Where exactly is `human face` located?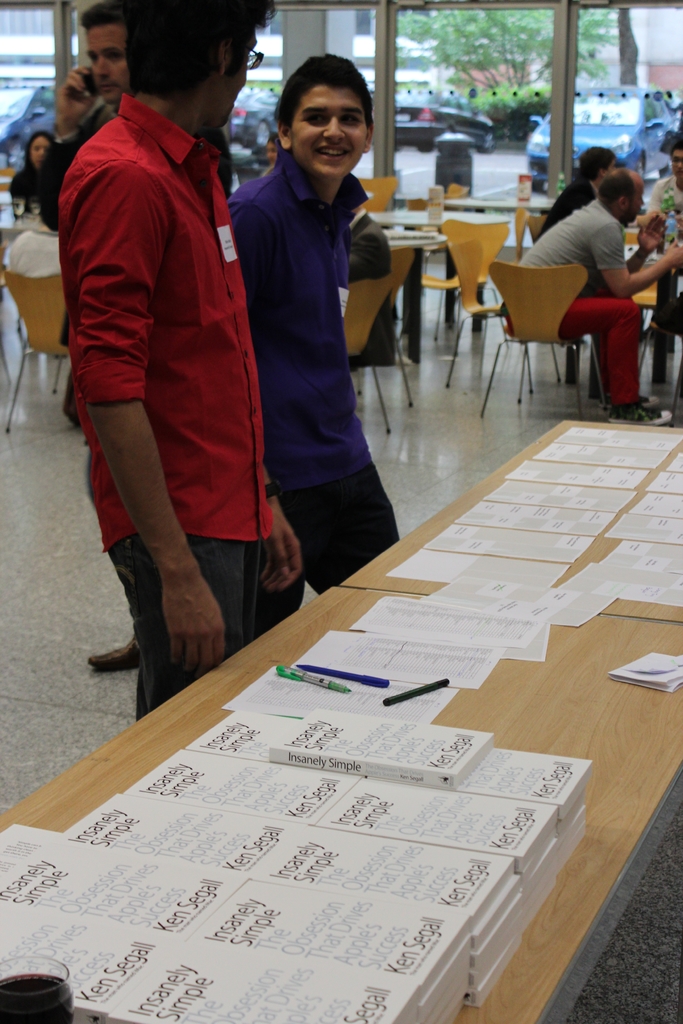
Its bounding box is [left=670, top=145, right=682, bottom=174].
